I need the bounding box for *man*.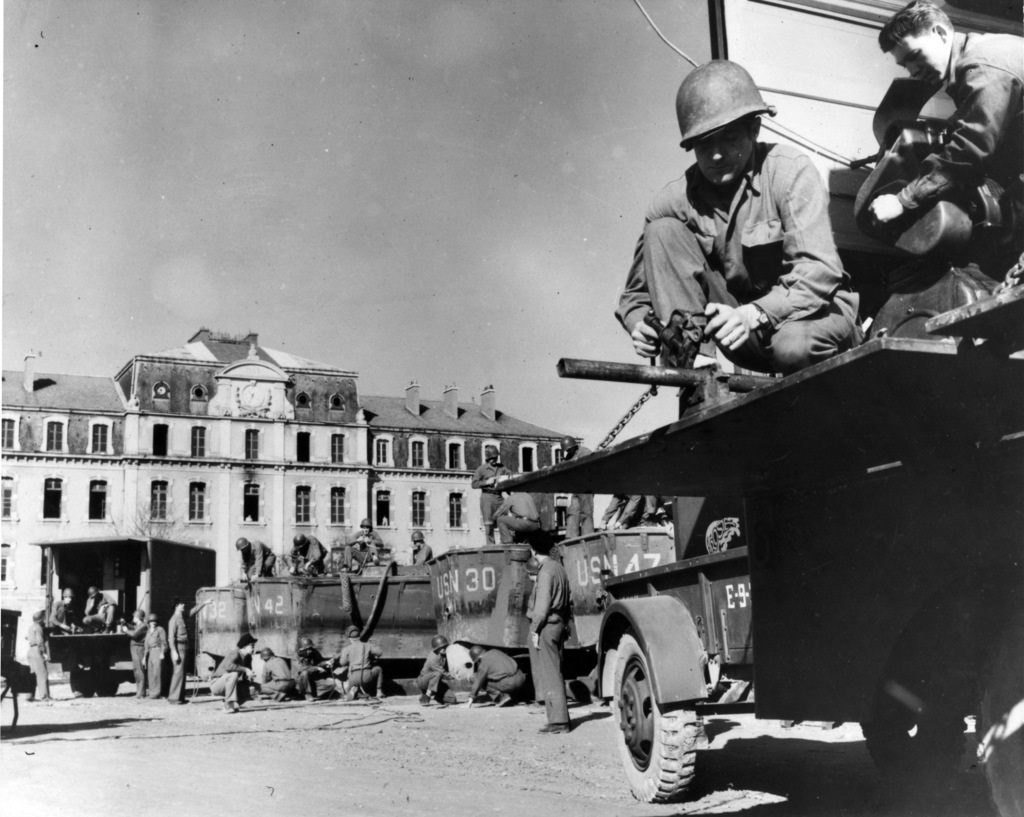
Here it is: select_region(864, 0, 1023, 246).
